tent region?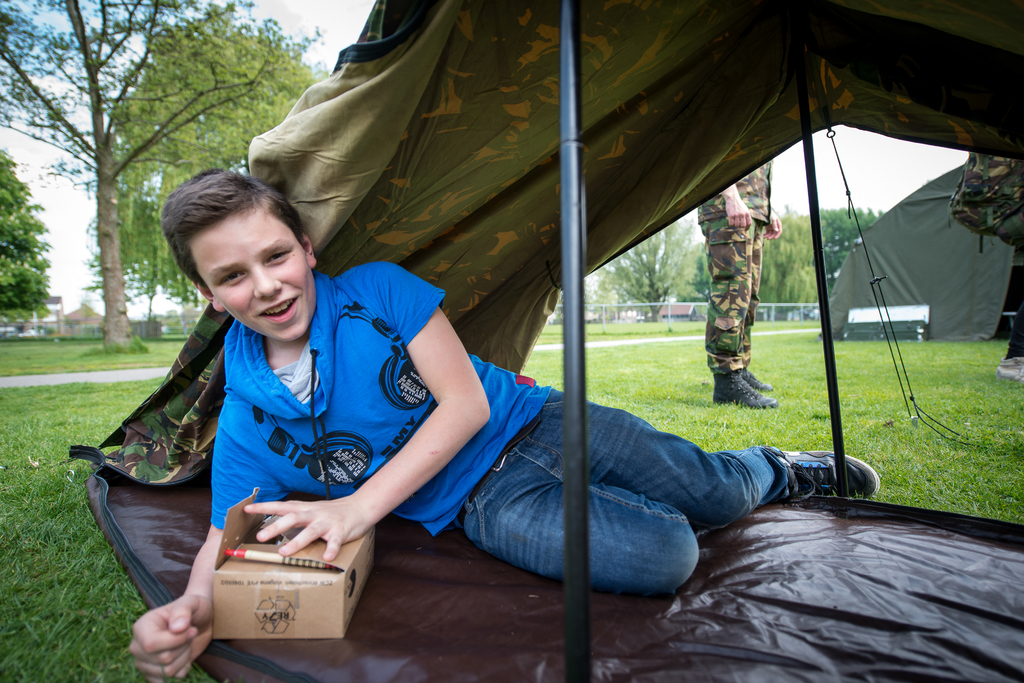
l=58, t=0, r=1022, b=682
